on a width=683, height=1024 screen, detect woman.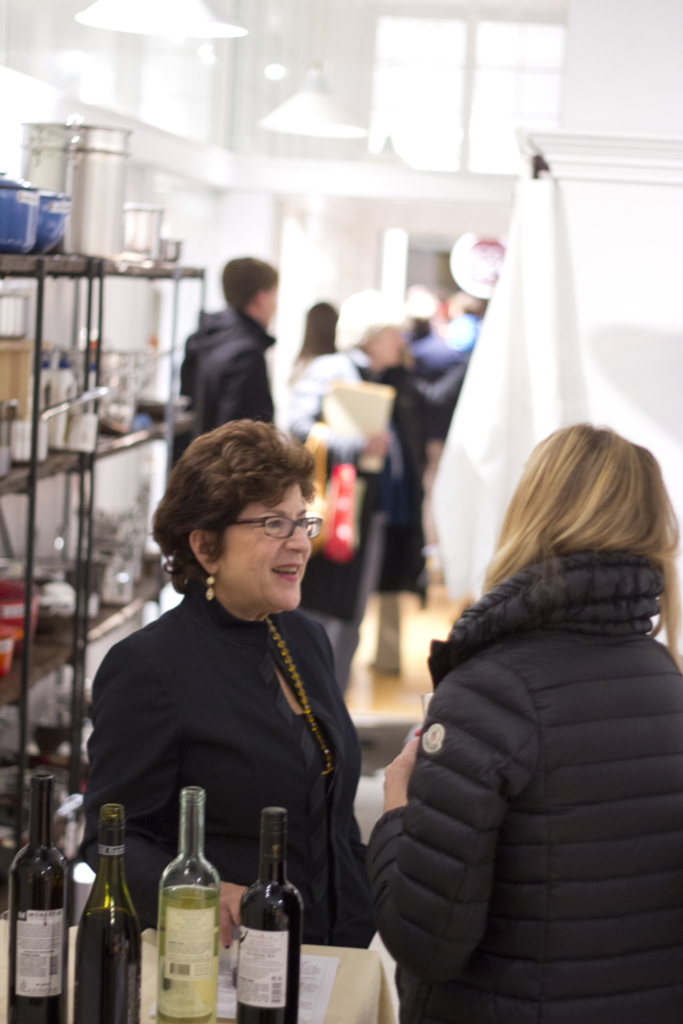
region(279, 289, 416, 653).
